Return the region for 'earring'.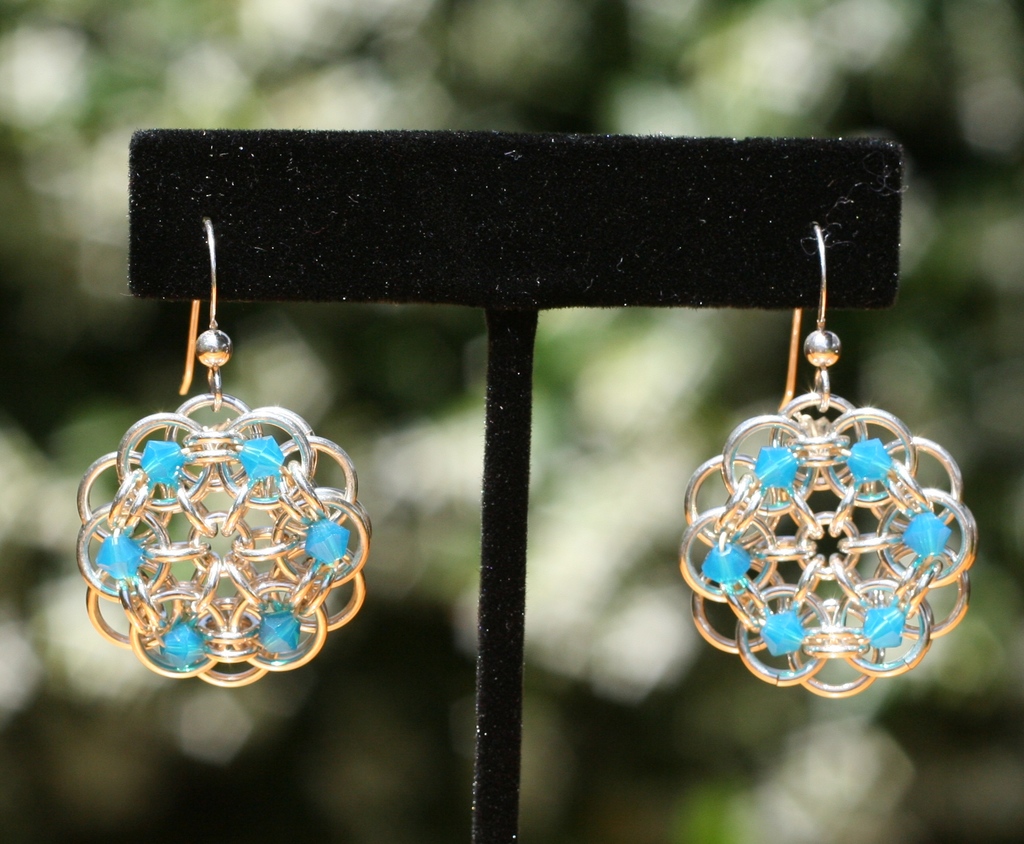
<box>673,213,984,702</box>.
